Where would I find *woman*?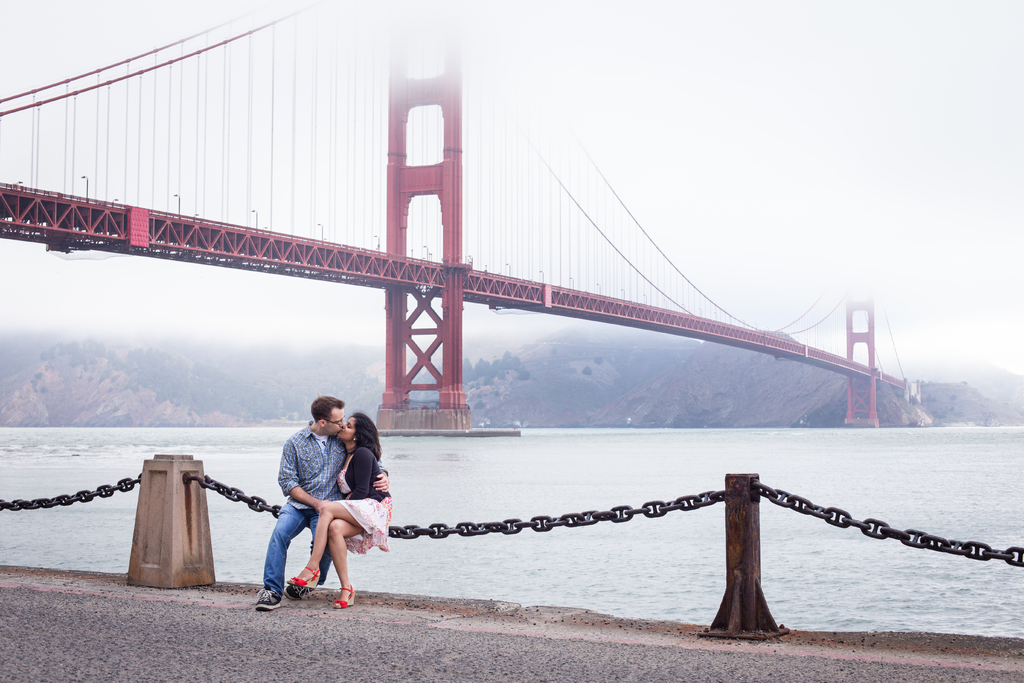
At detection(283, 414, 390, 609).
